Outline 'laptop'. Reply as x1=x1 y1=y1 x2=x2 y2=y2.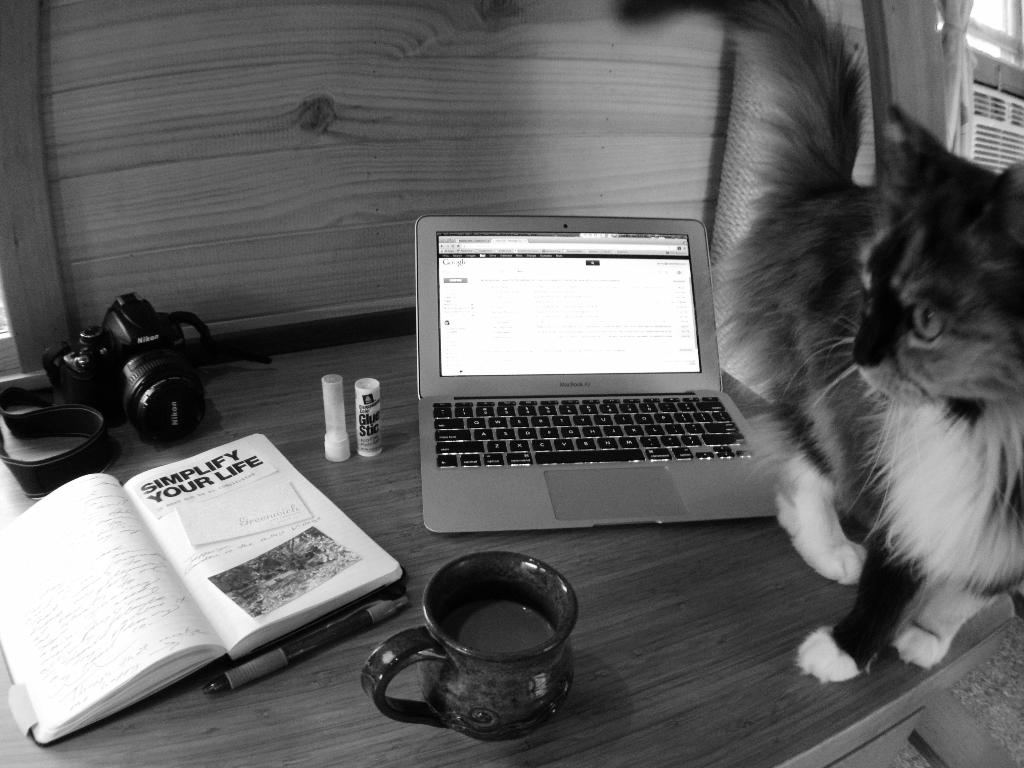
x1=394 y1=228 x2=785 y2=539.
